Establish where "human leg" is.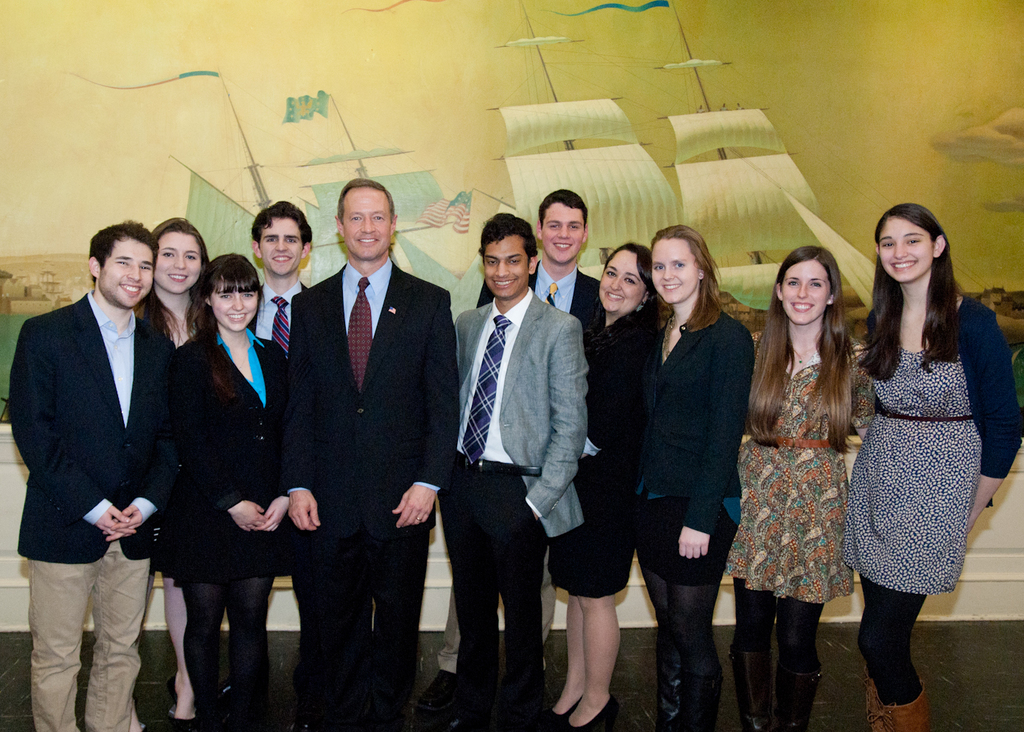
Established at x1=561, y1=587, x2=626, y2=731.
